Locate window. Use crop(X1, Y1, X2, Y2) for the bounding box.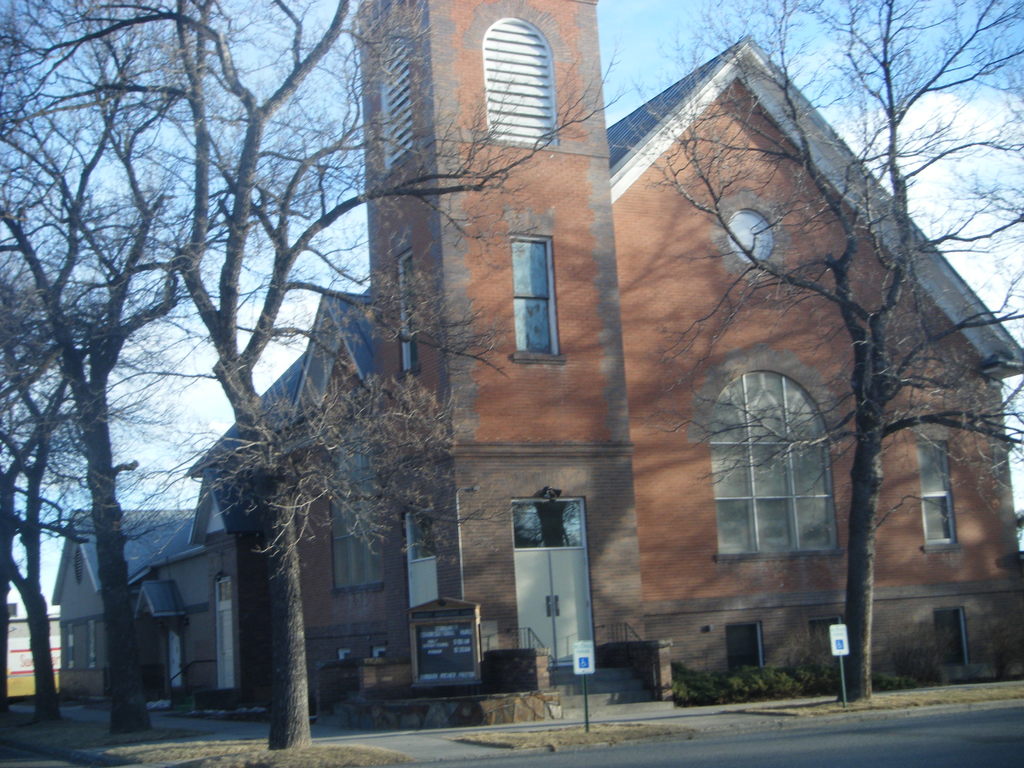
crop(484, 3, 581, 159).
